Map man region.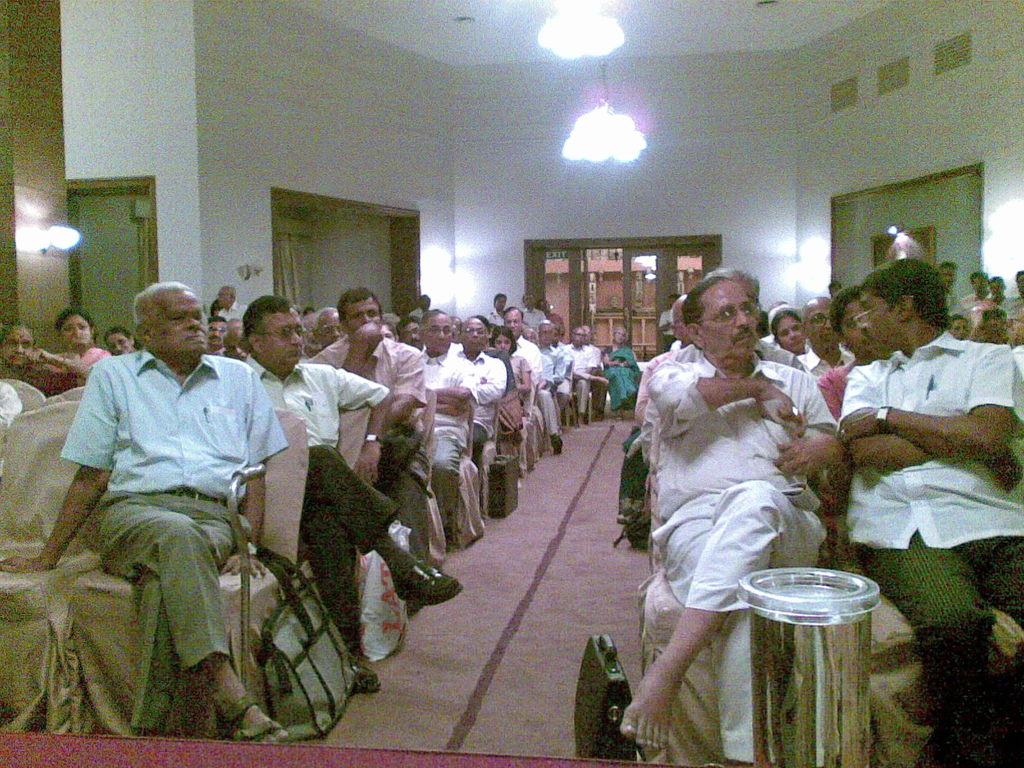
Mapped to {"left": 794, "top": 296, "right": 853, "bottom": 380}.
